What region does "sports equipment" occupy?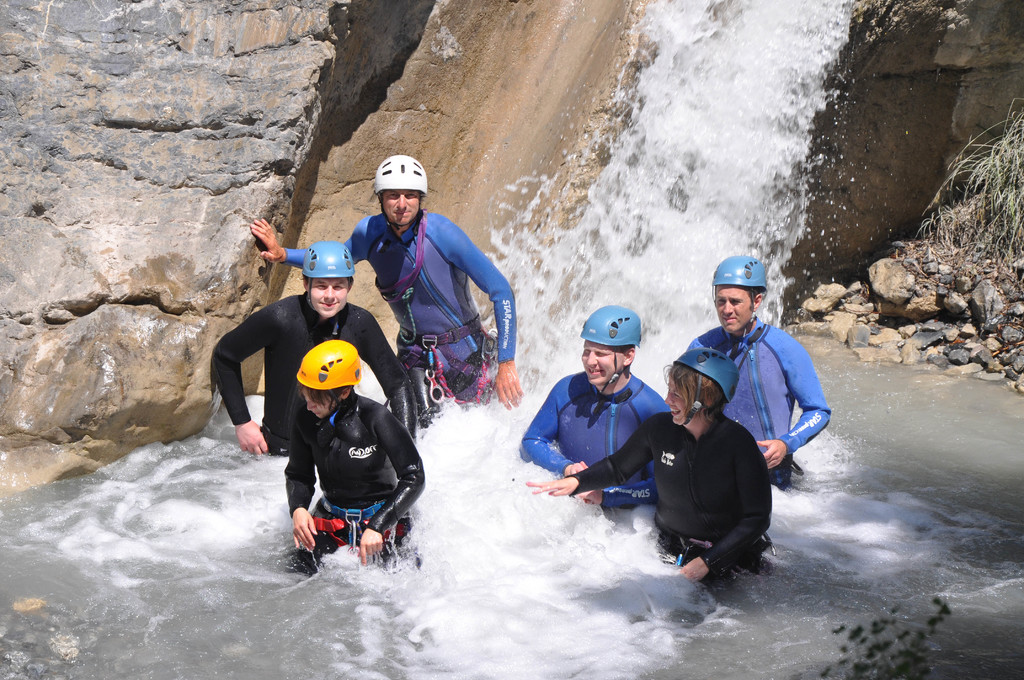
<region>520, 371, 668, 518</region>.
